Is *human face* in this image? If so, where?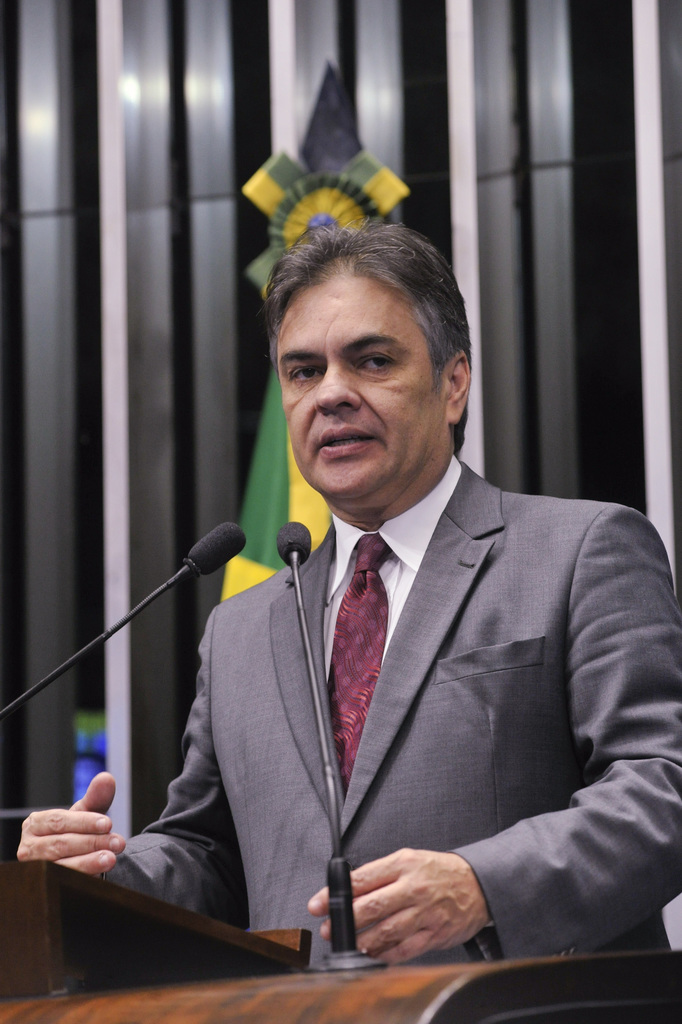
Yes, at box=[275, 279, 448, 501].
